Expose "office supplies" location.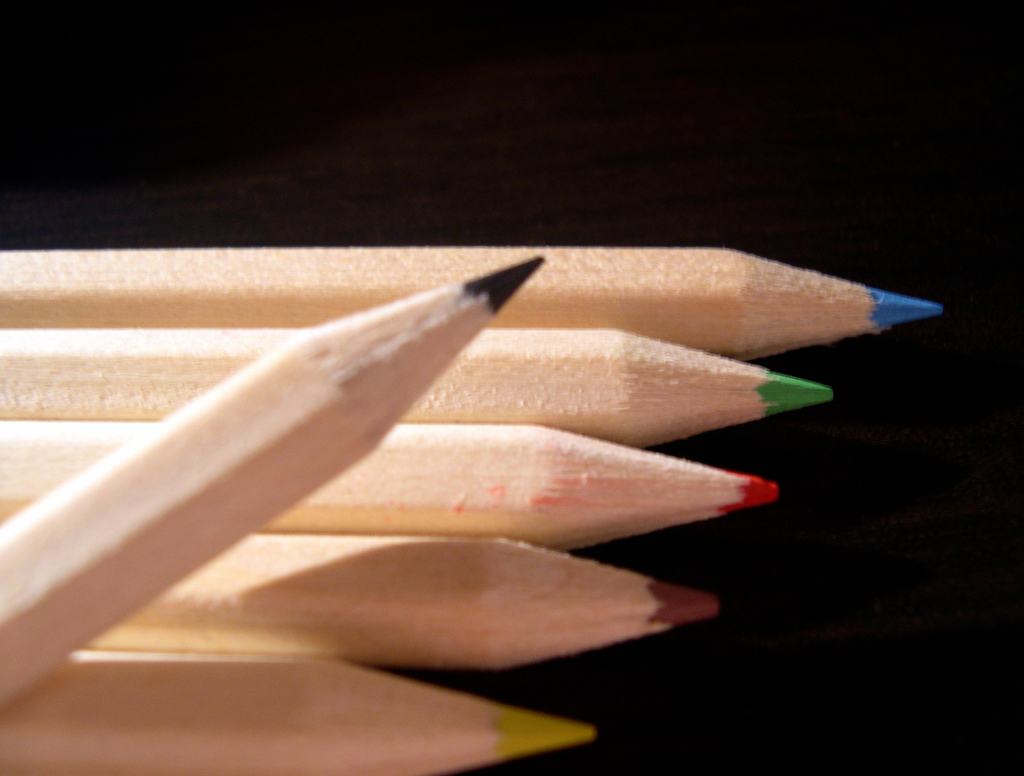
Exposed at crop(0, 326, 827, 449).
